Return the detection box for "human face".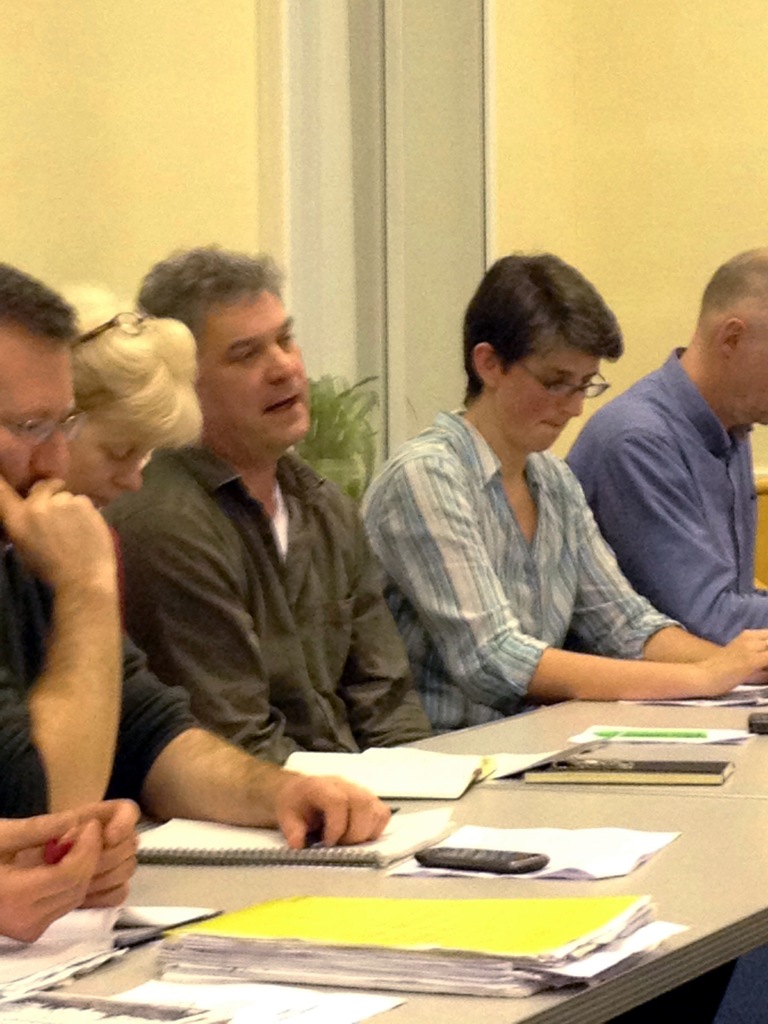
x1=498, y1=344, x2=599, y2=454.
